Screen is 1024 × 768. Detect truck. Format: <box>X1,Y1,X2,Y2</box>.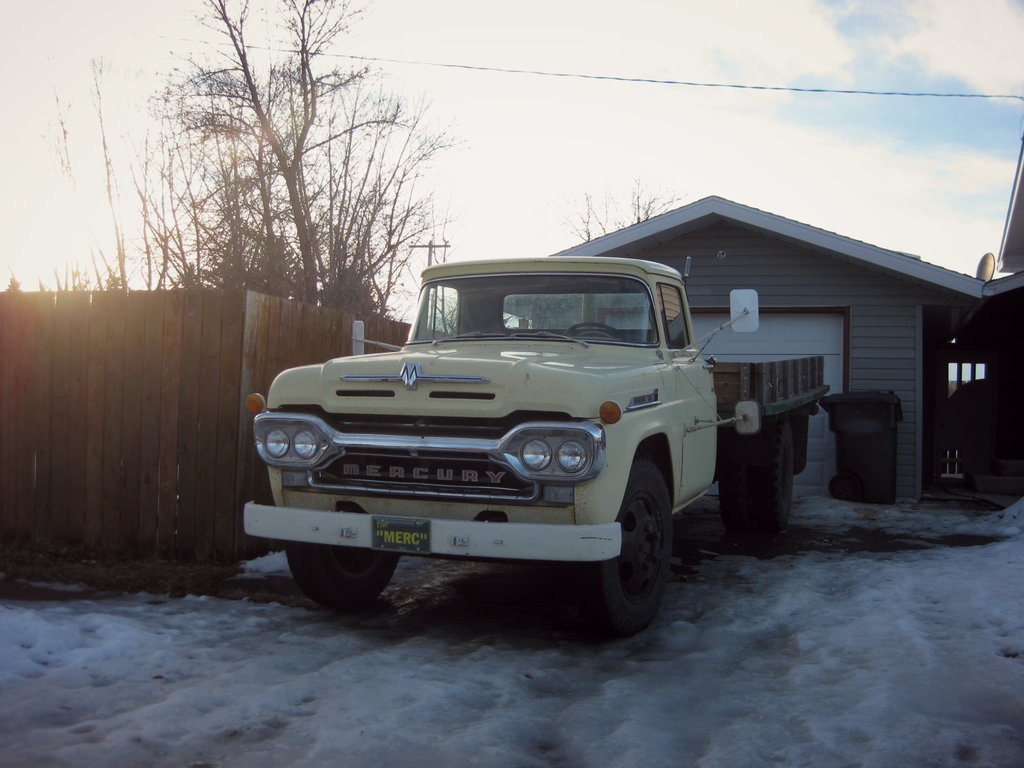
<box>243,246,829,630</box>.
